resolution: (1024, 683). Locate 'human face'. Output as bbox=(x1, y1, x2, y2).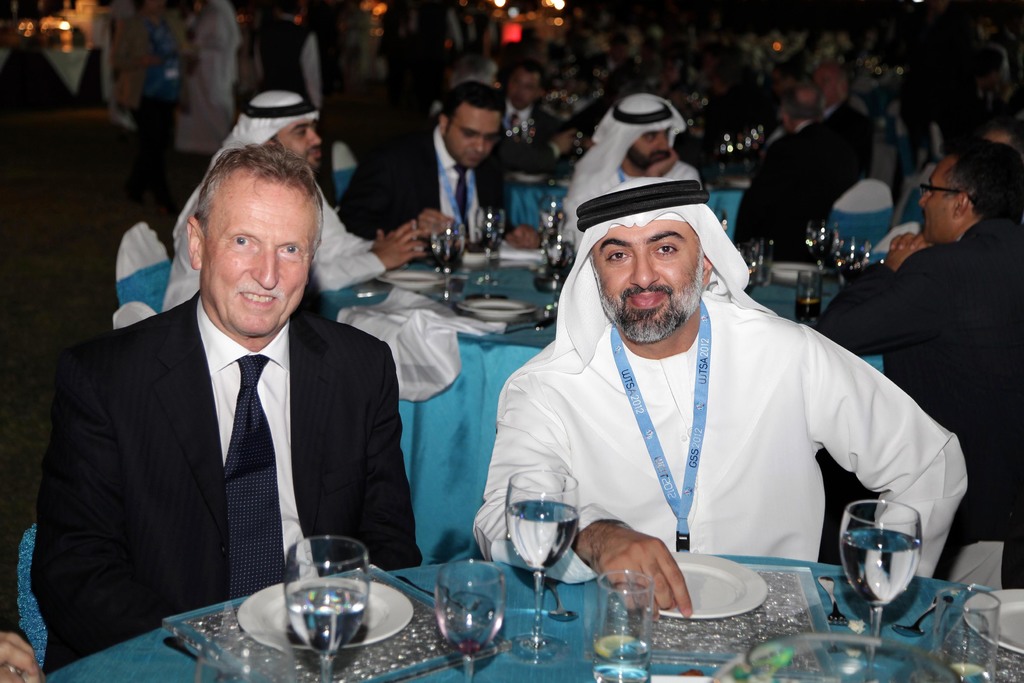
bbox=(588, 220, 698, 327).
